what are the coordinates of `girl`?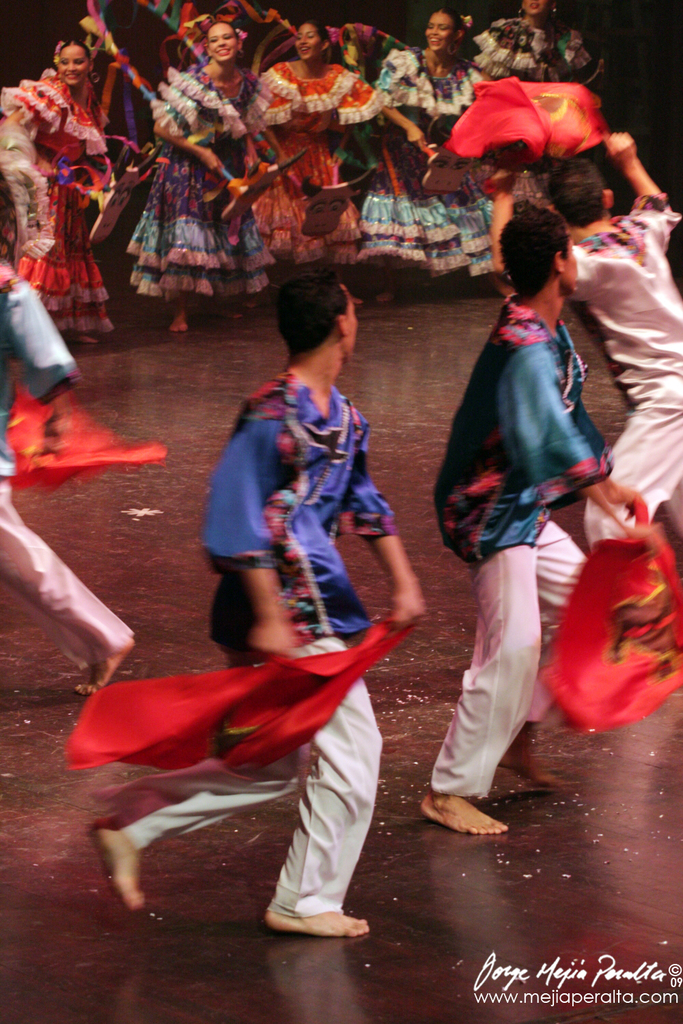
369 8 514 298.
